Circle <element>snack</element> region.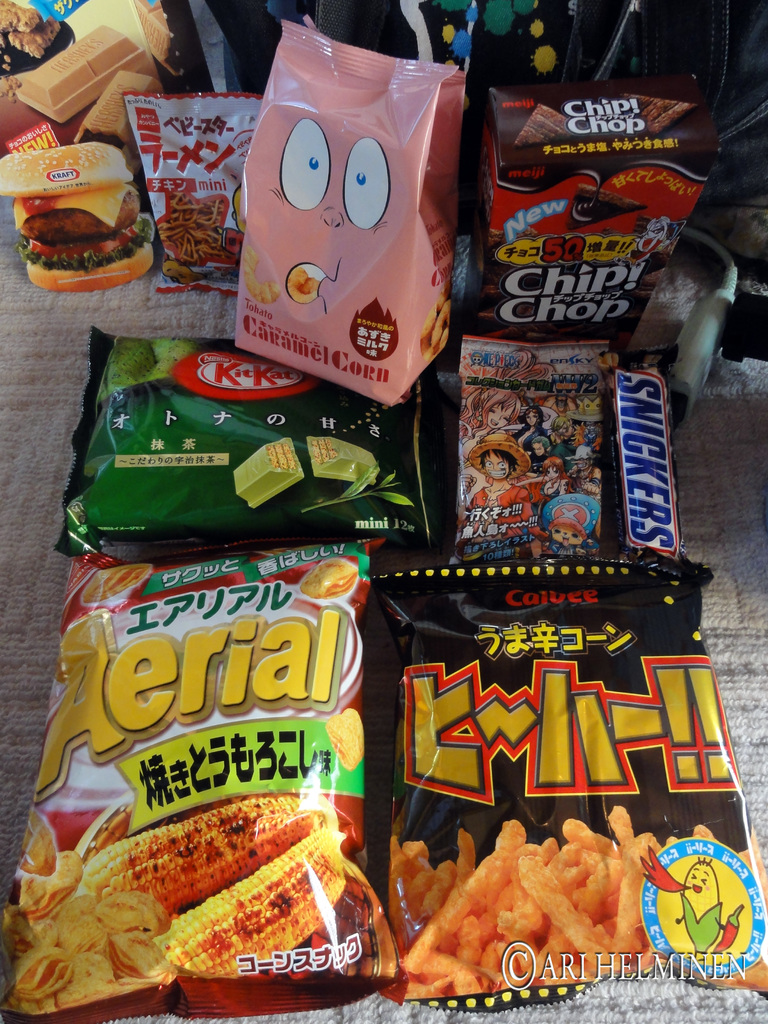
Region: bbox=(622, 92, 694, 132).
